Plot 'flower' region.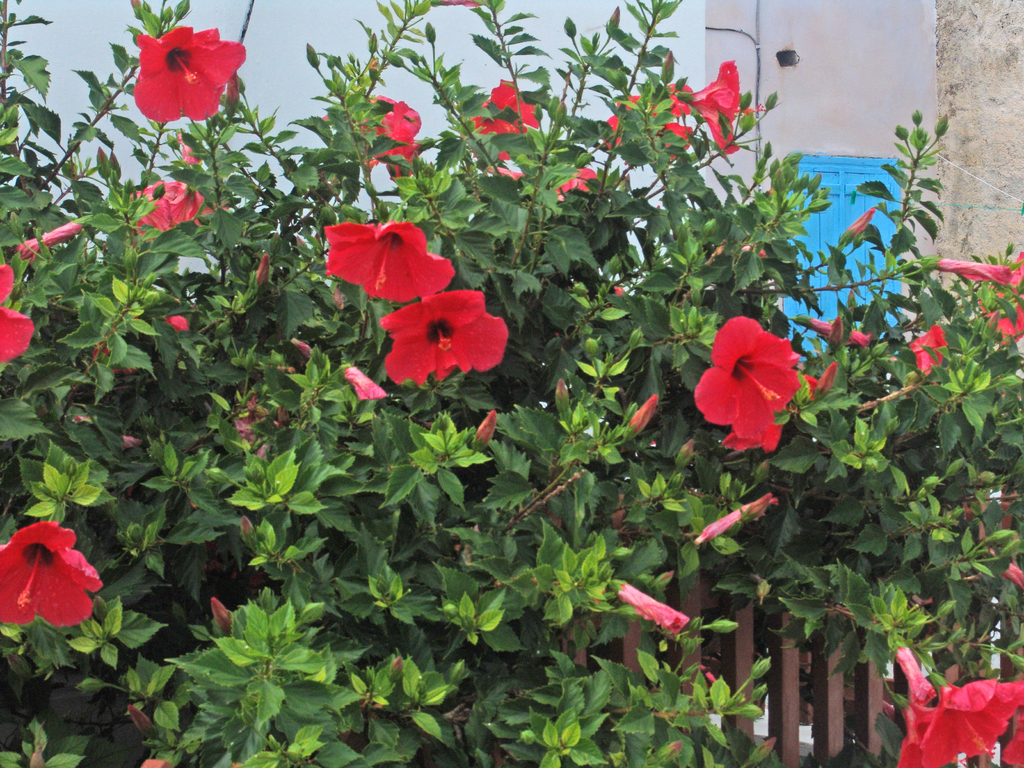
Plotted at (left=664, top=127, right=692, bottom=167).
